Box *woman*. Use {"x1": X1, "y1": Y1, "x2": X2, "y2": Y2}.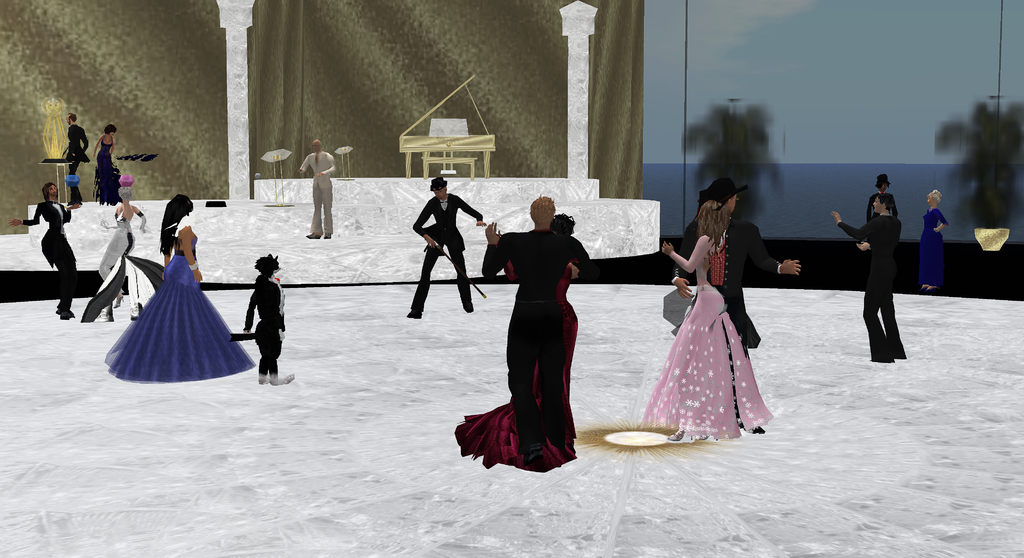
{"x1": 80, "y1": 189, "x2": 149, "y2": 322}.
